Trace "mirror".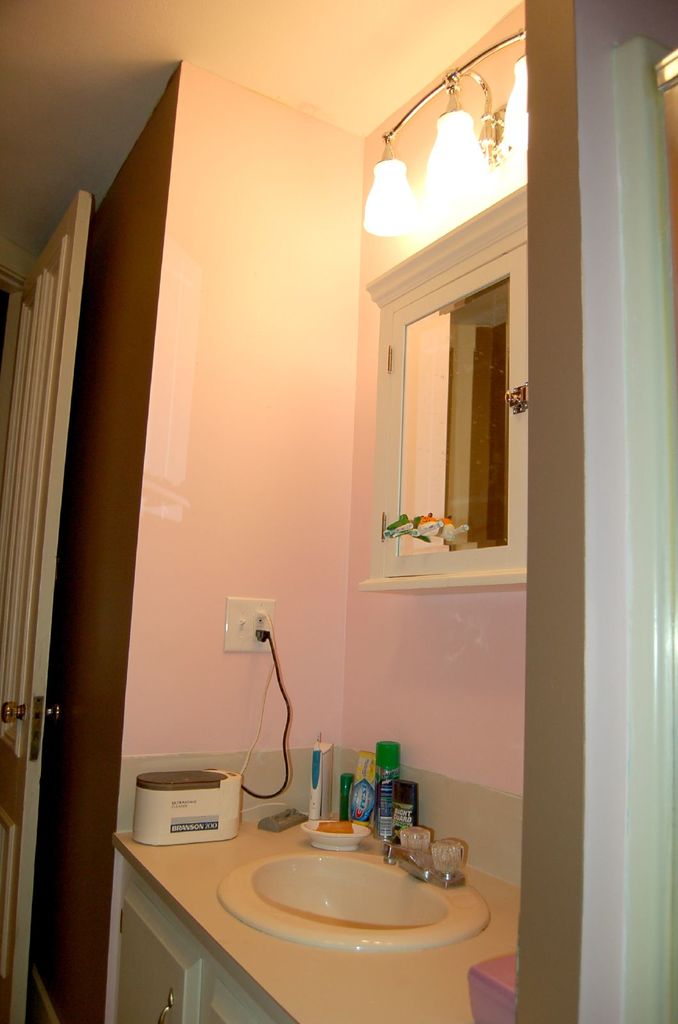
Traced to l=399, t=281, r=513, b=552.
